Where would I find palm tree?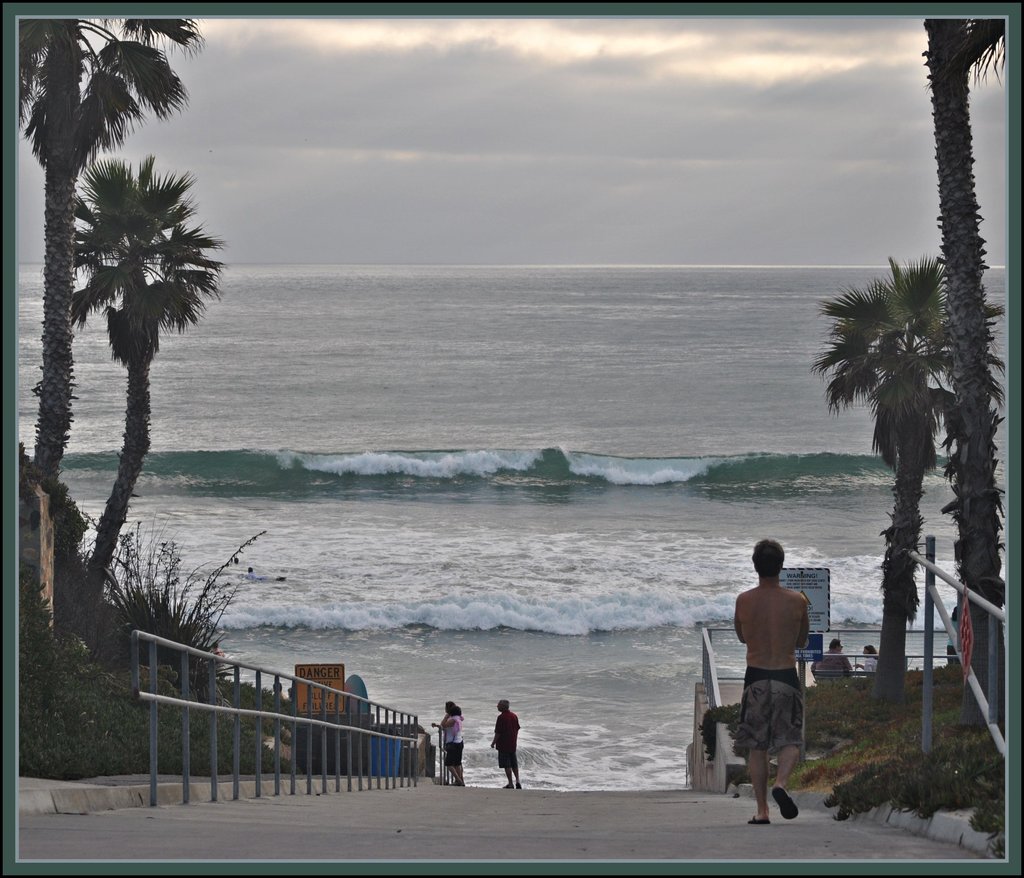
At [x1=801, y1=255, x2=946, y2=571].
